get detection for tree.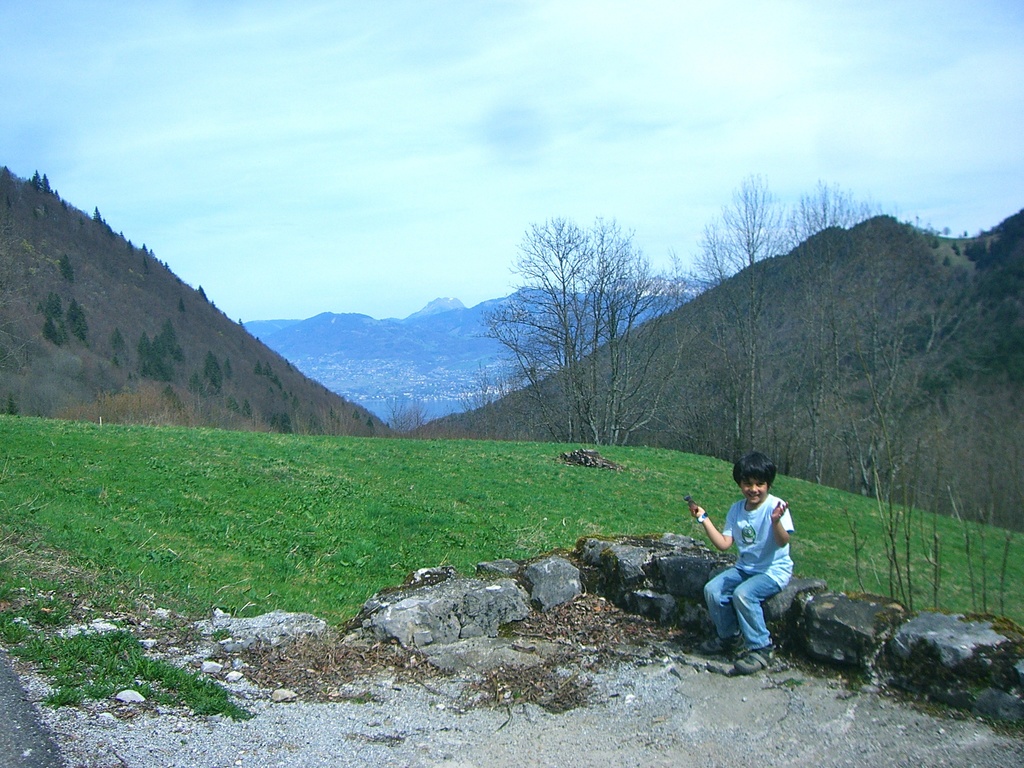
Detection: 451, 217, 716, 445.
